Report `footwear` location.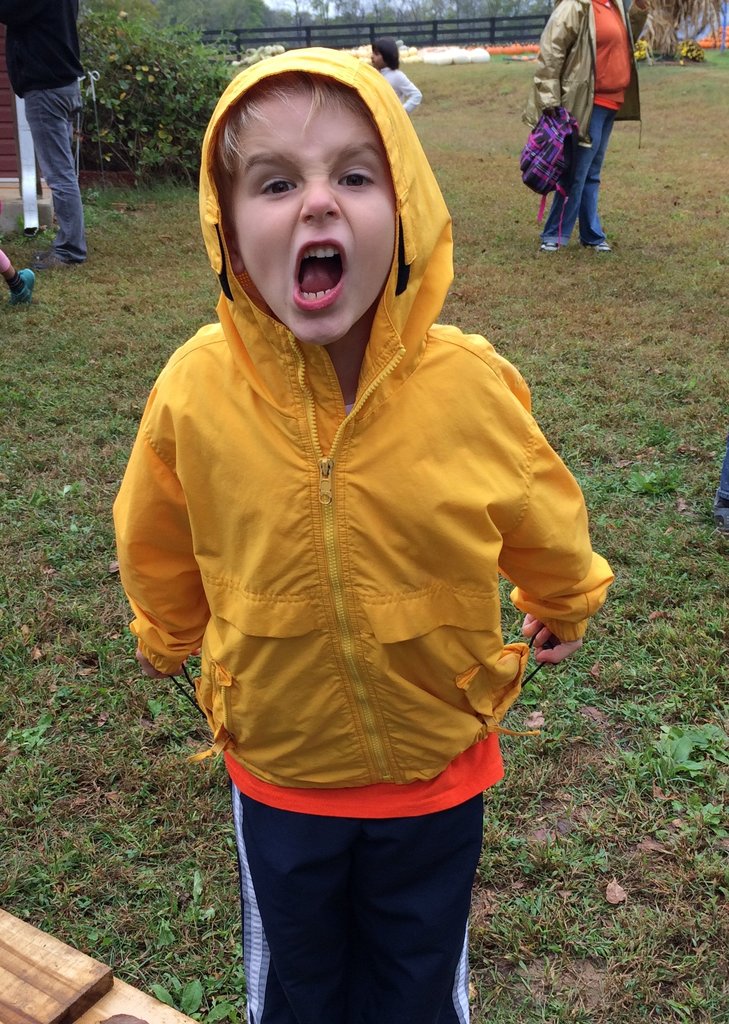
Report: bbox=(588, 234, 614, 246).
